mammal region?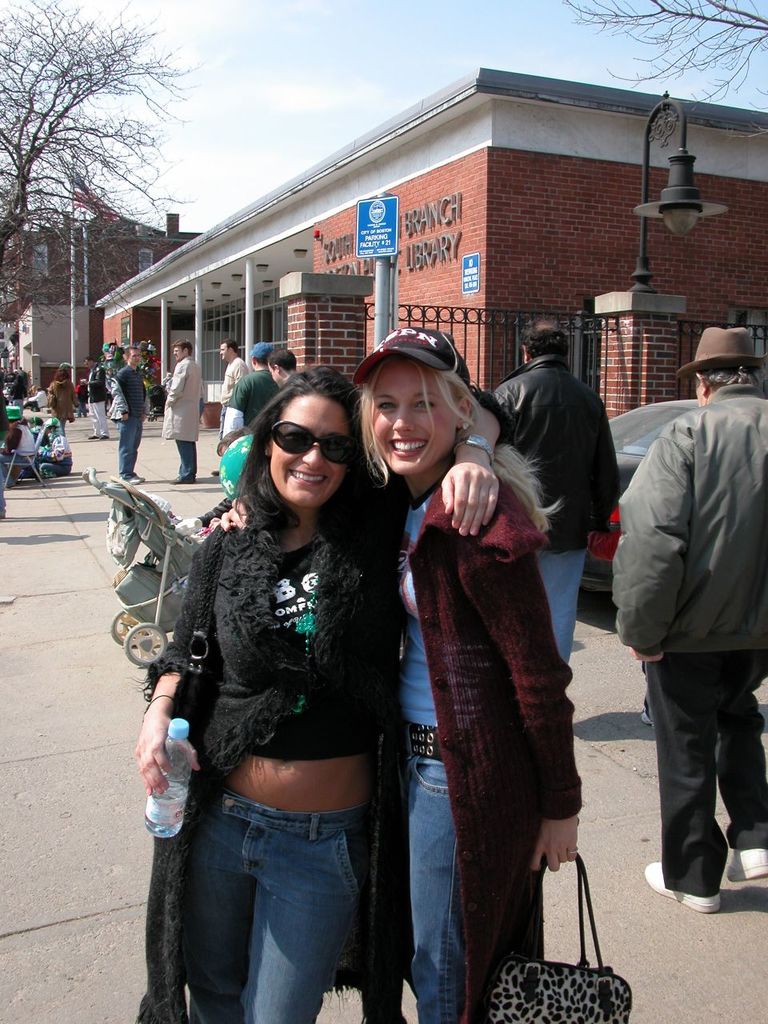
<region>79, 351, 106, 441</region>
